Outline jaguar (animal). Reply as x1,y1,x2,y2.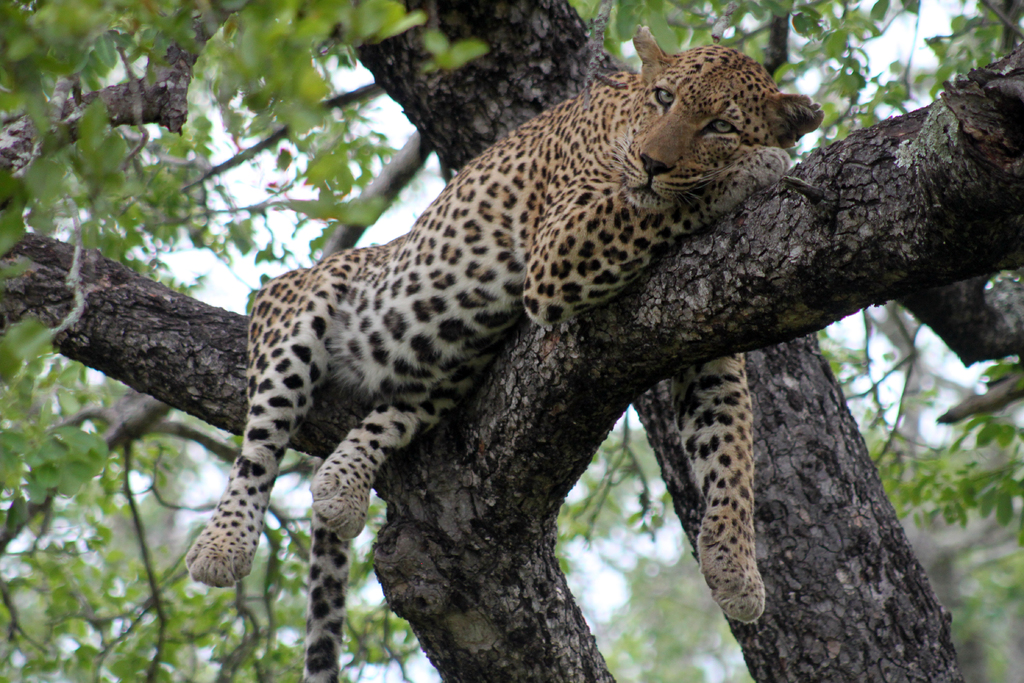
182,21,828,682.
